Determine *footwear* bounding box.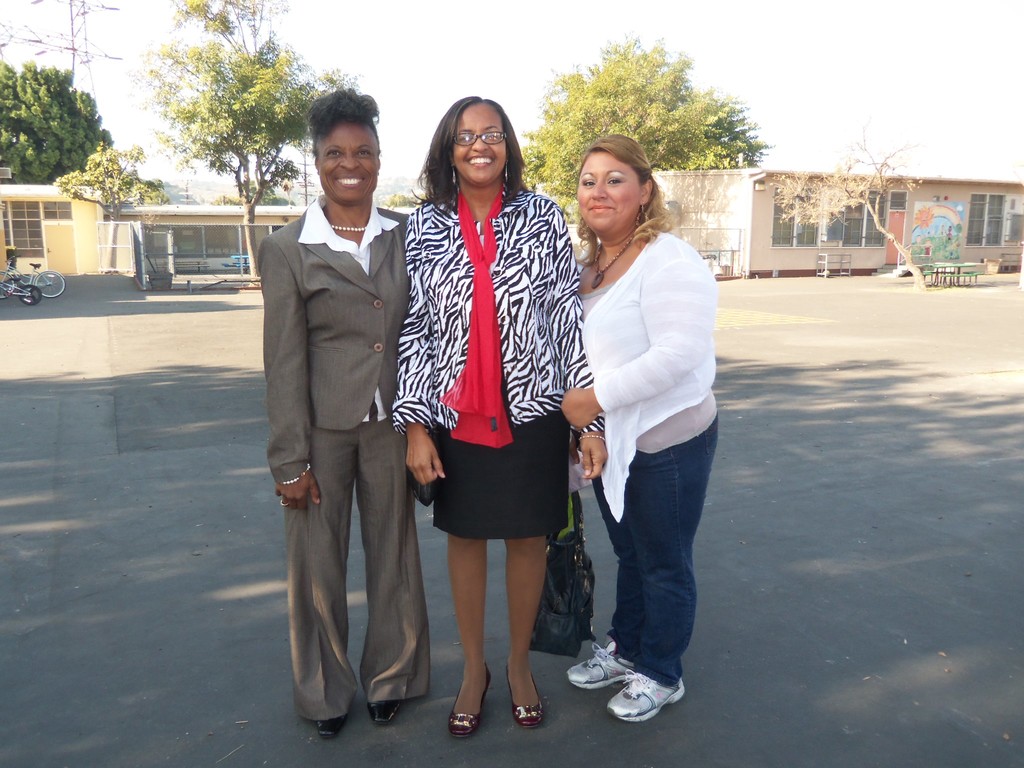
Determined: crop(563, 635, 636, 689).
